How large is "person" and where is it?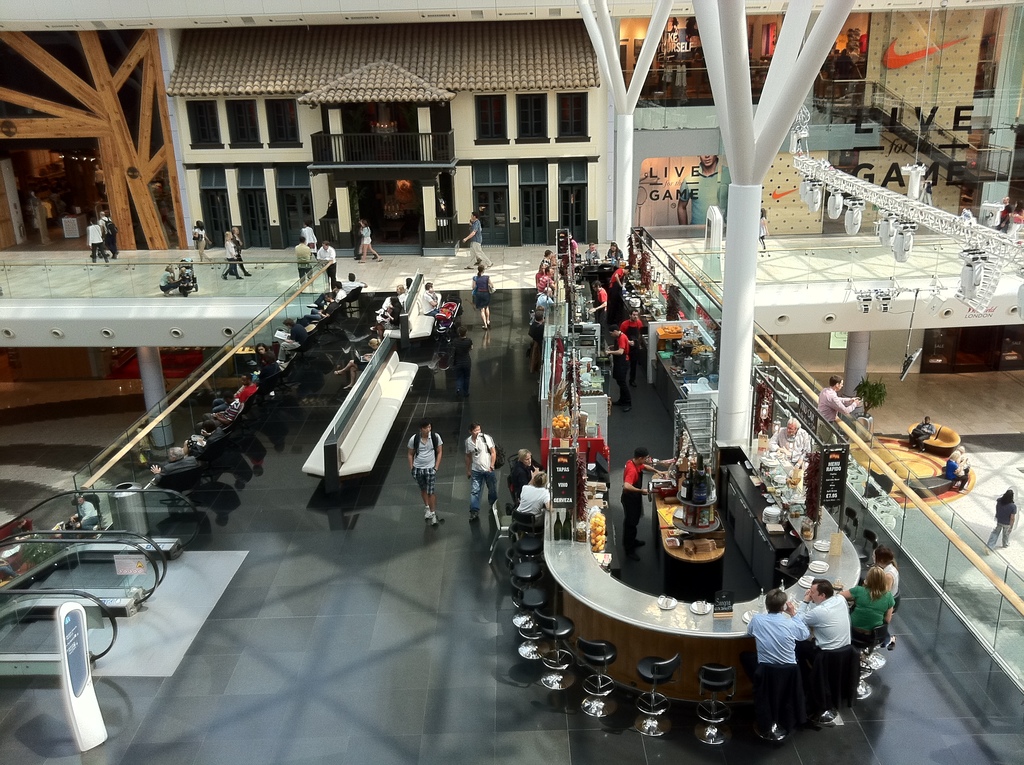
Bounding box: rect(976, 488, 1016, 555).
